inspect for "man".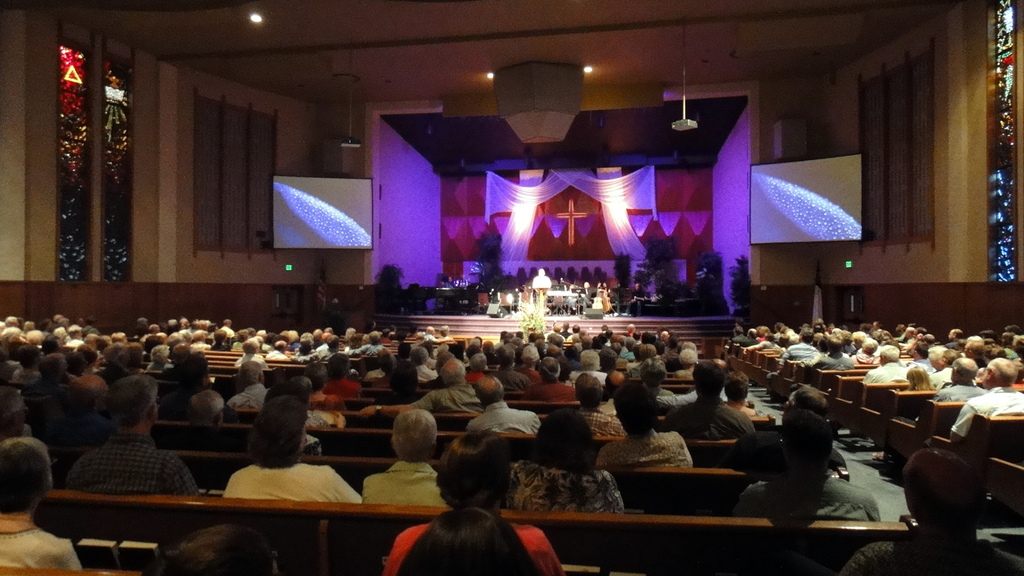
Inspection: bbox=[584, 356, 619, 442].
